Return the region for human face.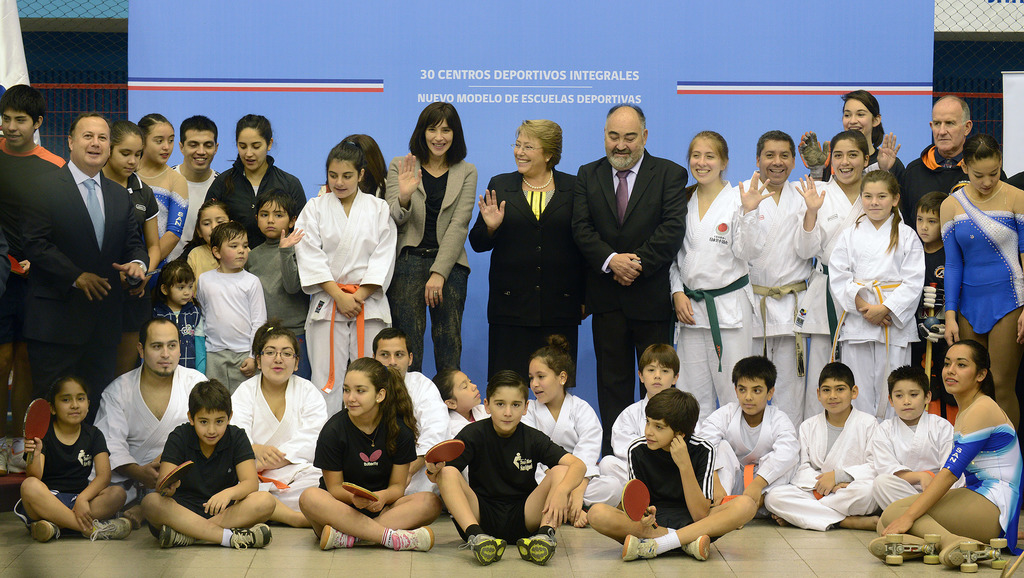
x1=601, y1=108, x2=641, y2=165.
